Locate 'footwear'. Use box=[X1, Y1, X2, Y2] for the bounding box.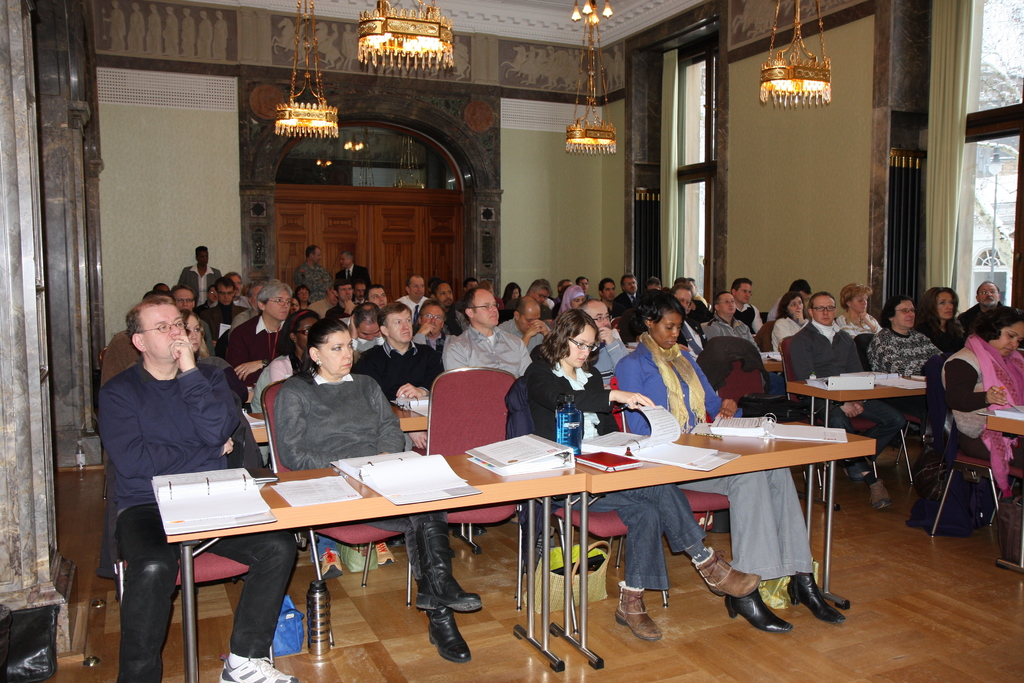
box=[723, 584, 792, 631].
